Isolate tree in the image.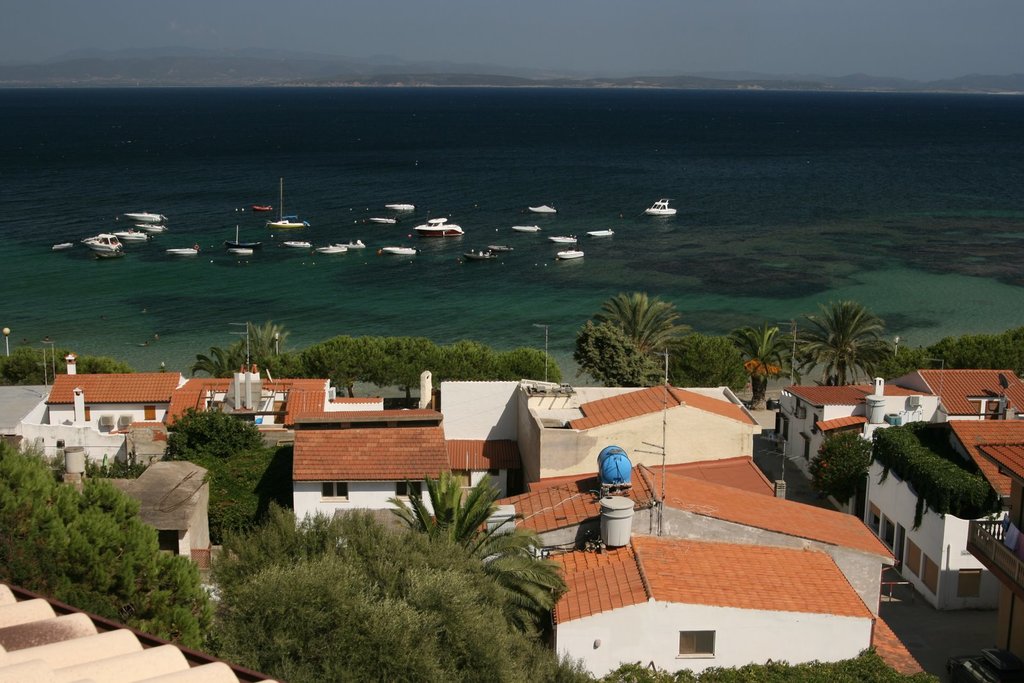
Isolated region: (304,335,388,392).
